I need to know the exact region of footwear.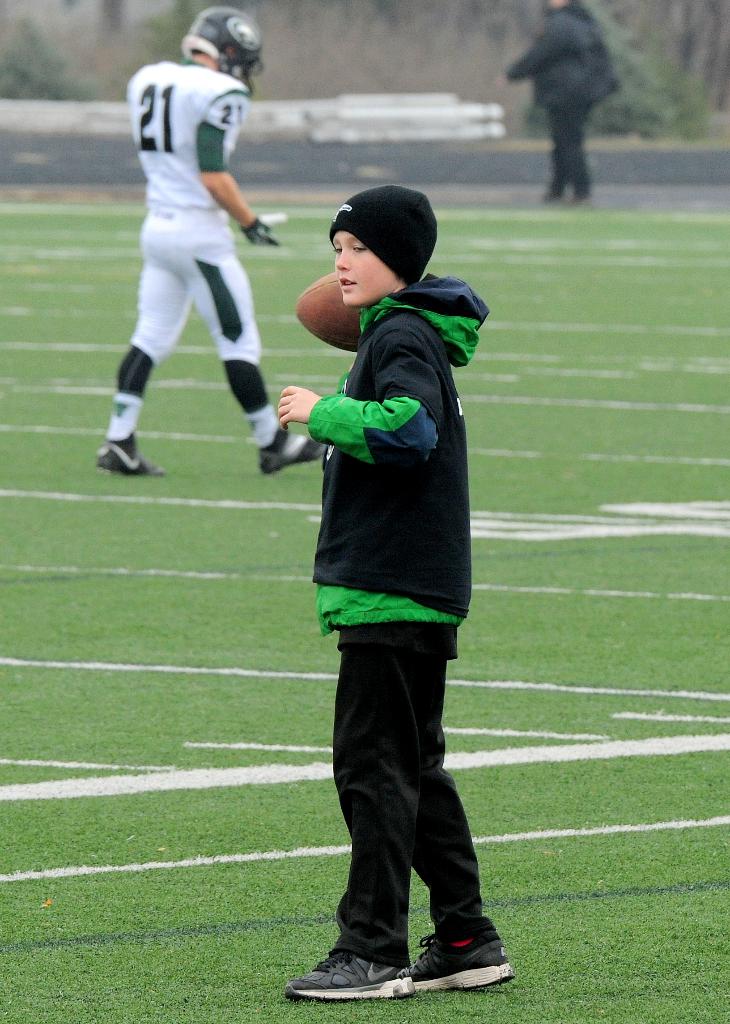
Region: (x1=284, y1=954, x2=418, y2=1008).
